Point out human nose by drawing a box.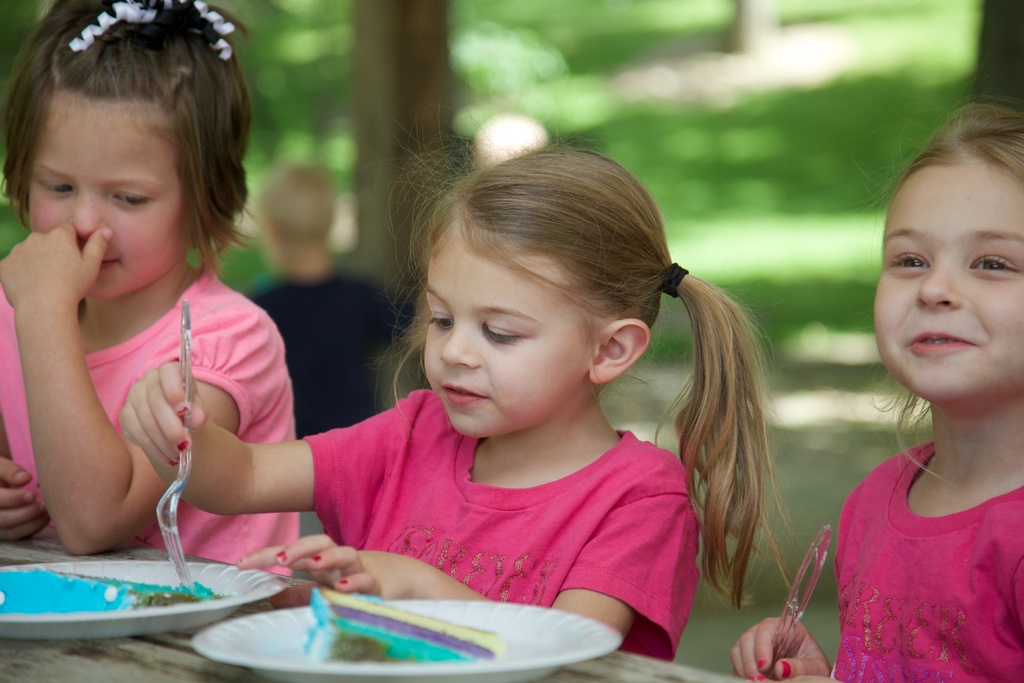
(left=441, top=322, right=478, bottom=368).
